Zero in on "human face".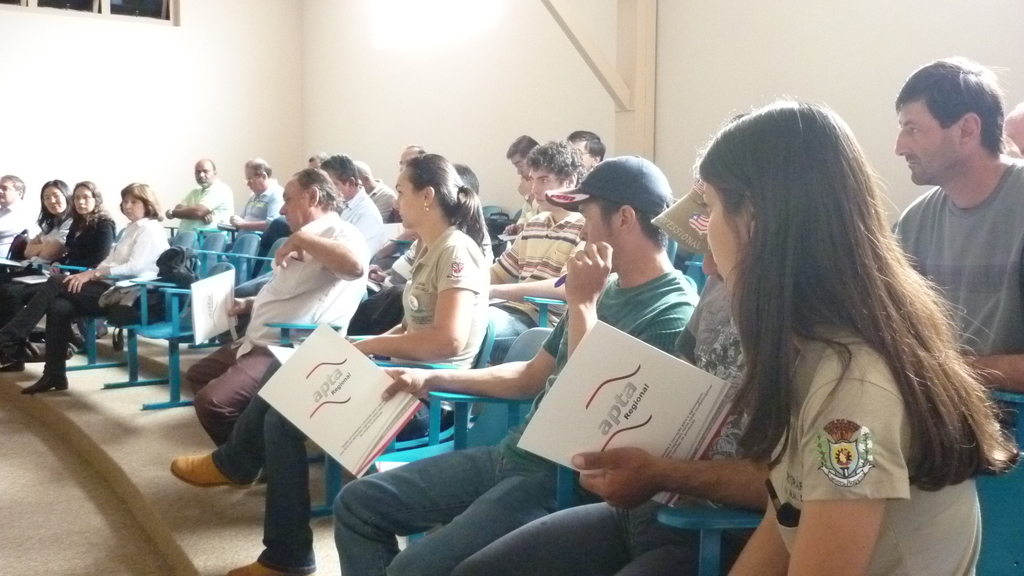
Zeroed in: 0, 178, 22, 209.
